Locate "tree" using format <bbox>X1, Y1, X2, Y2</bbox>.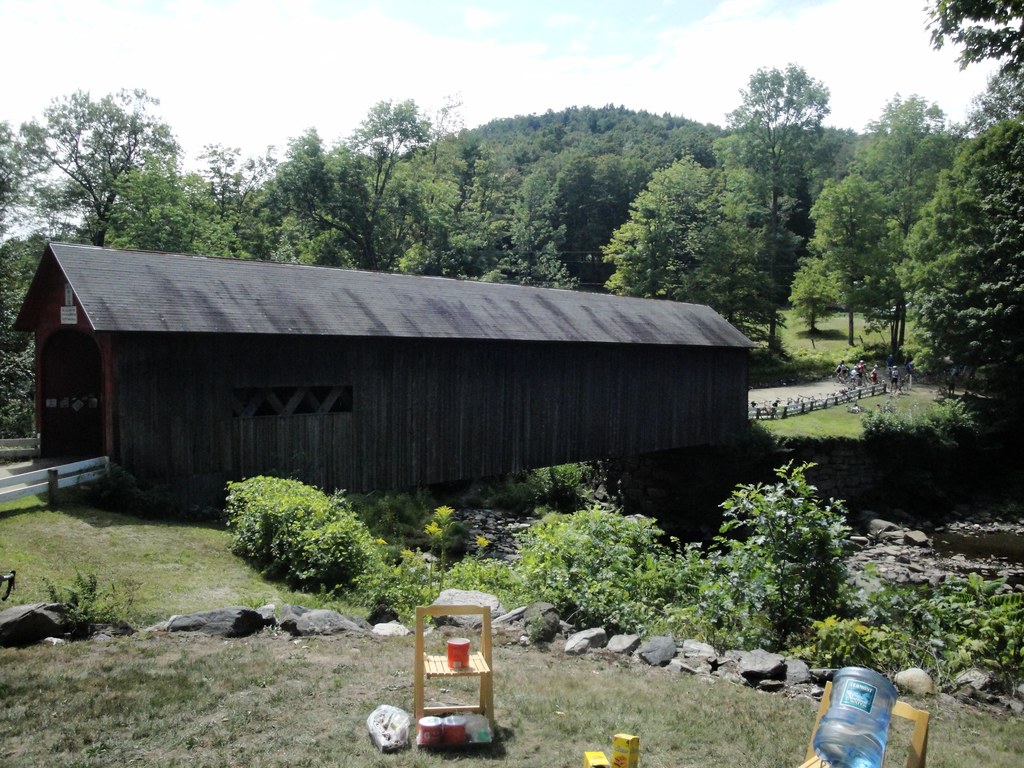
<bbox>713, 57, 854, 355</bbox>.
